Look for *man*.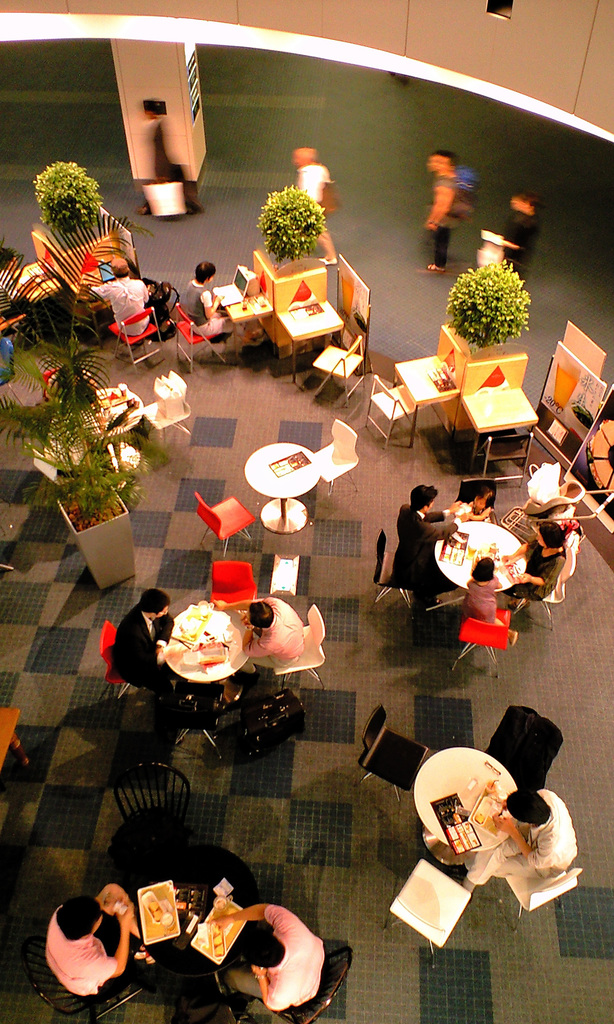
Found: select_region(107, 581, 205, 693).
